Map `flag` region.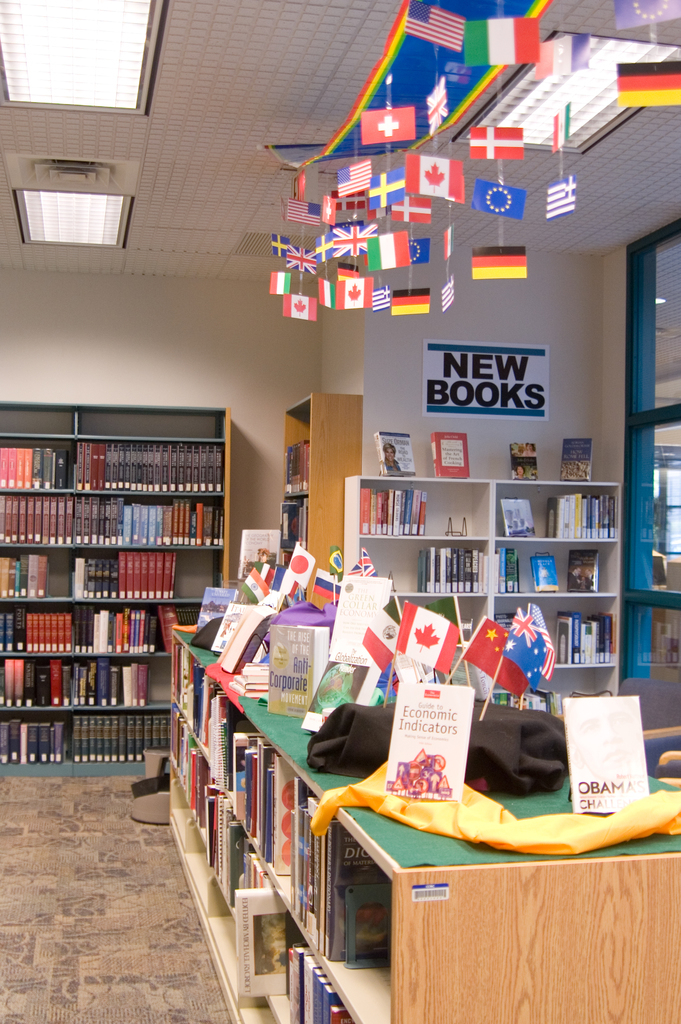
Mapped to l=421, t=83, r=451, b=127.
